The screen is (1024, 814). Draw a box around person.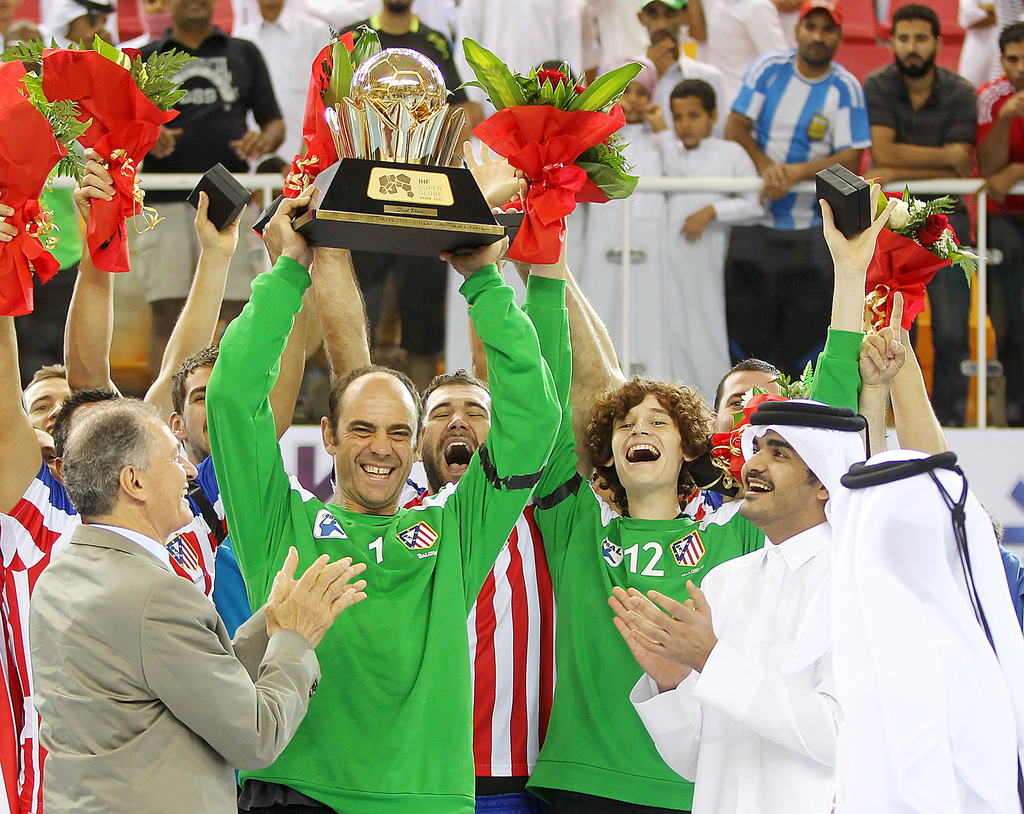
l=582, t=61, r=673, b=385.
